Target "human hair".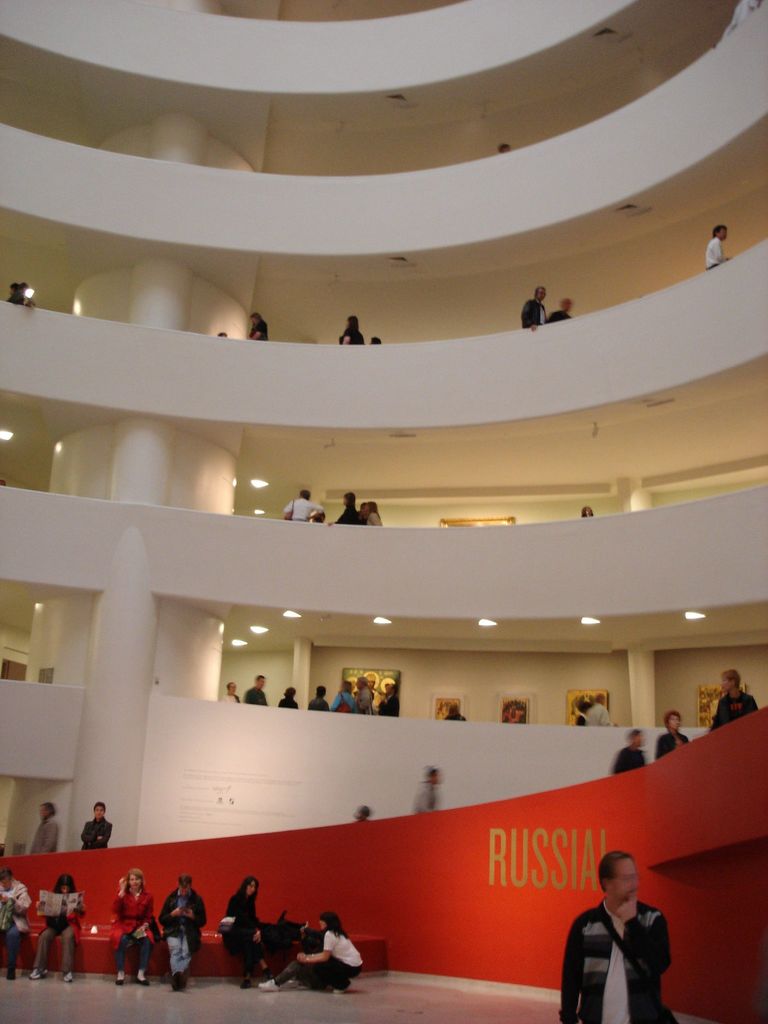
Target region: 723:669:741:688.
